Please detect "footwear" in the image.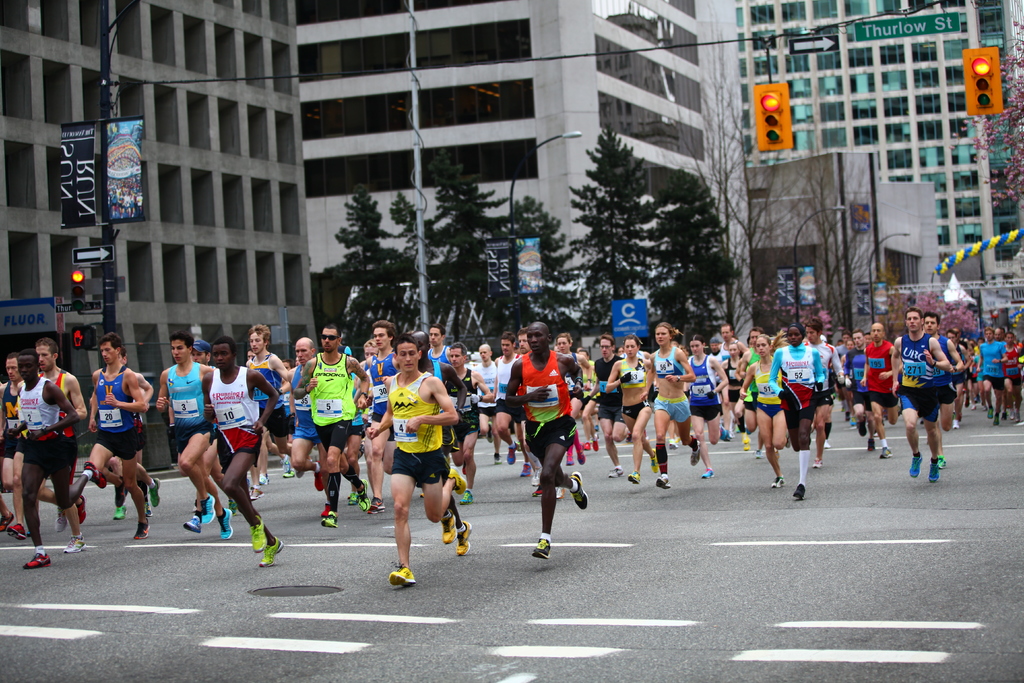
bbox=[881, 447, 893, 459].
